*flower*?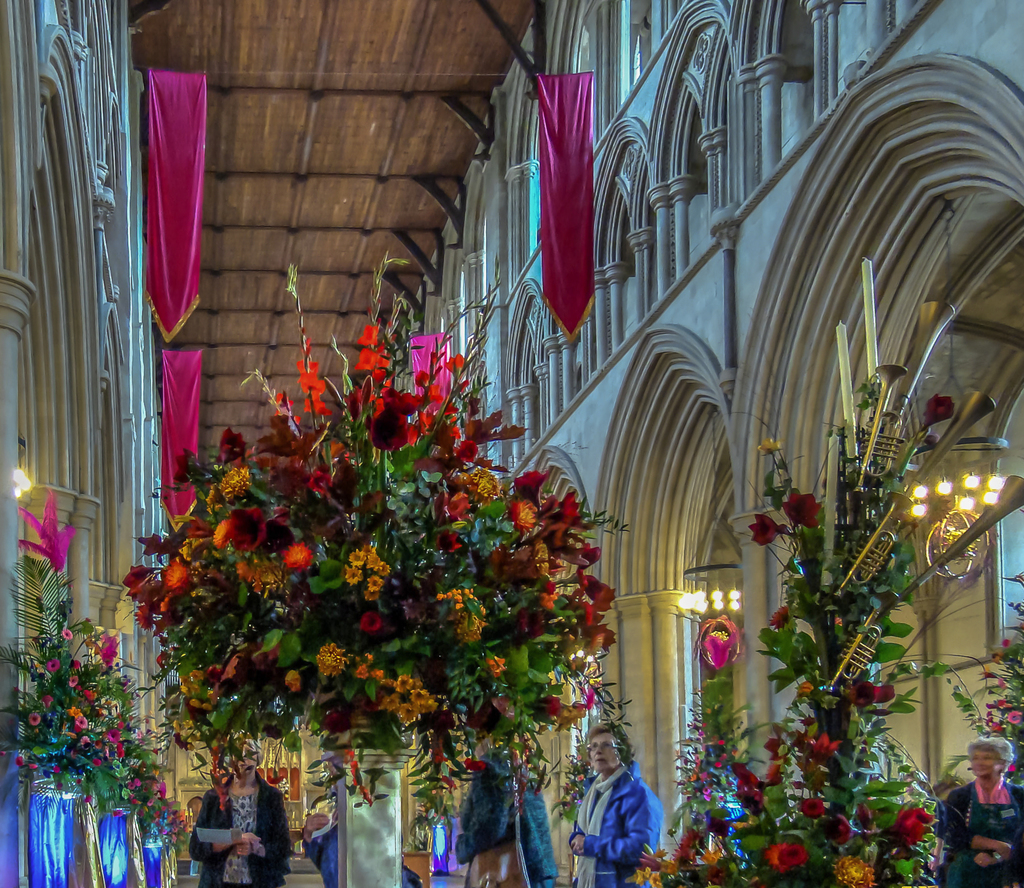
bbox=[996, 696, 1007, 709]
